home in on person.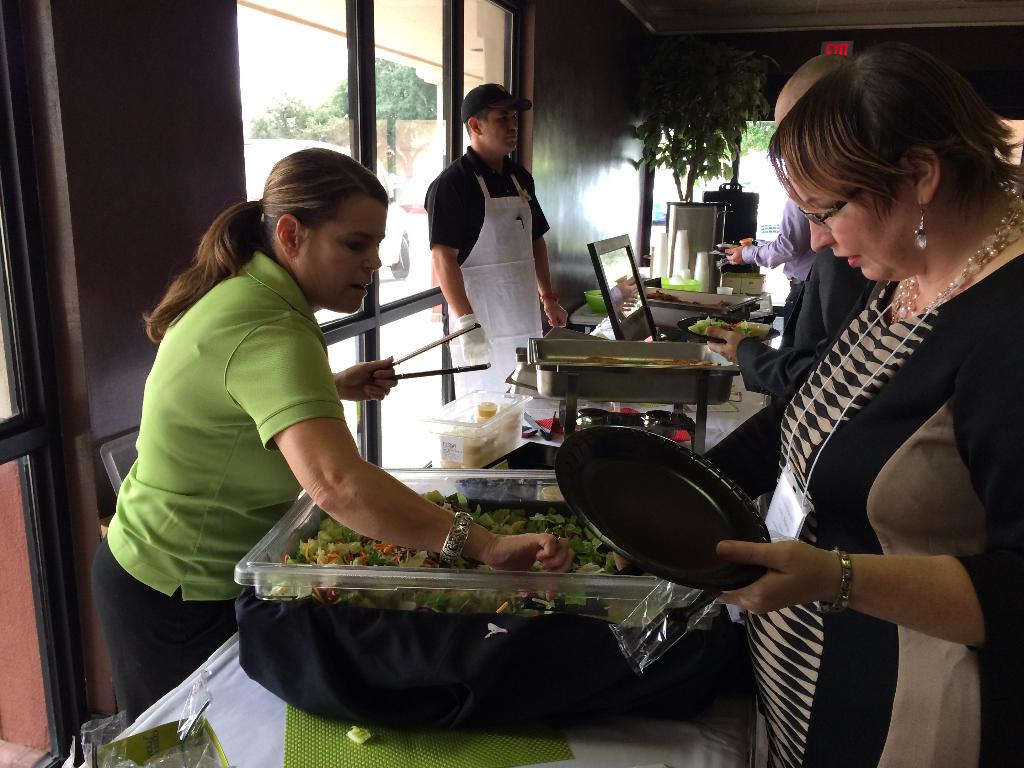
Homed in at left=62, top=136, right=595, bottom=733.
